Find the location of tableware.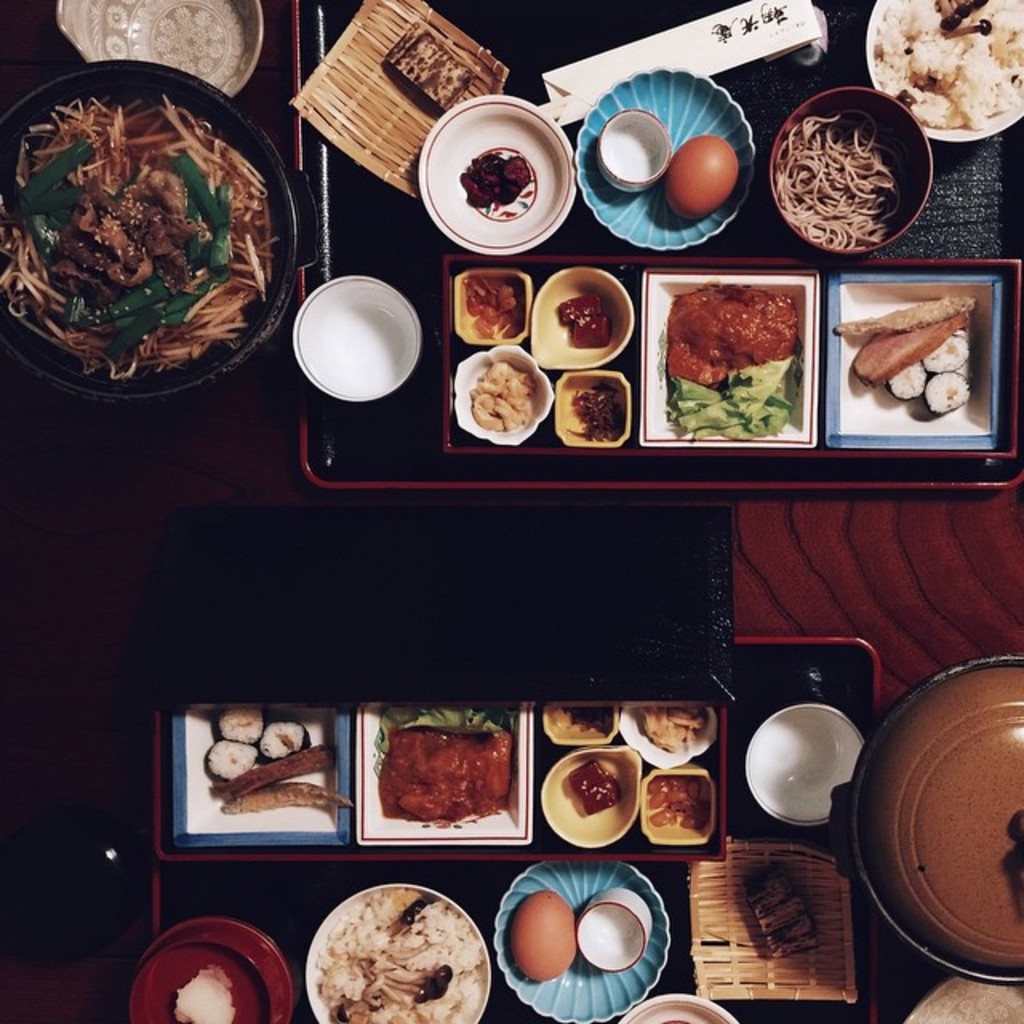
Location: l=574, t=69, r=755, b=246.
